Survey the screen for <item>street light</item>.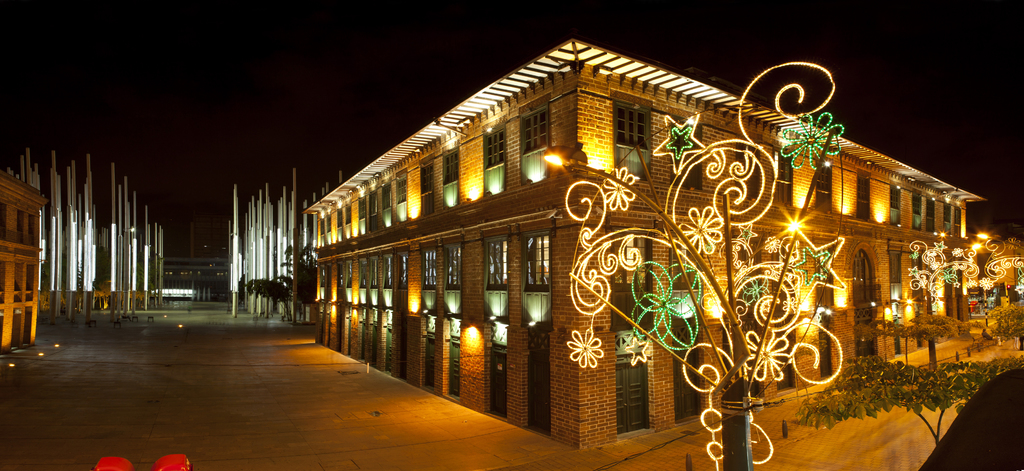
Survey found: <box>975,231,1023,250</box>.
